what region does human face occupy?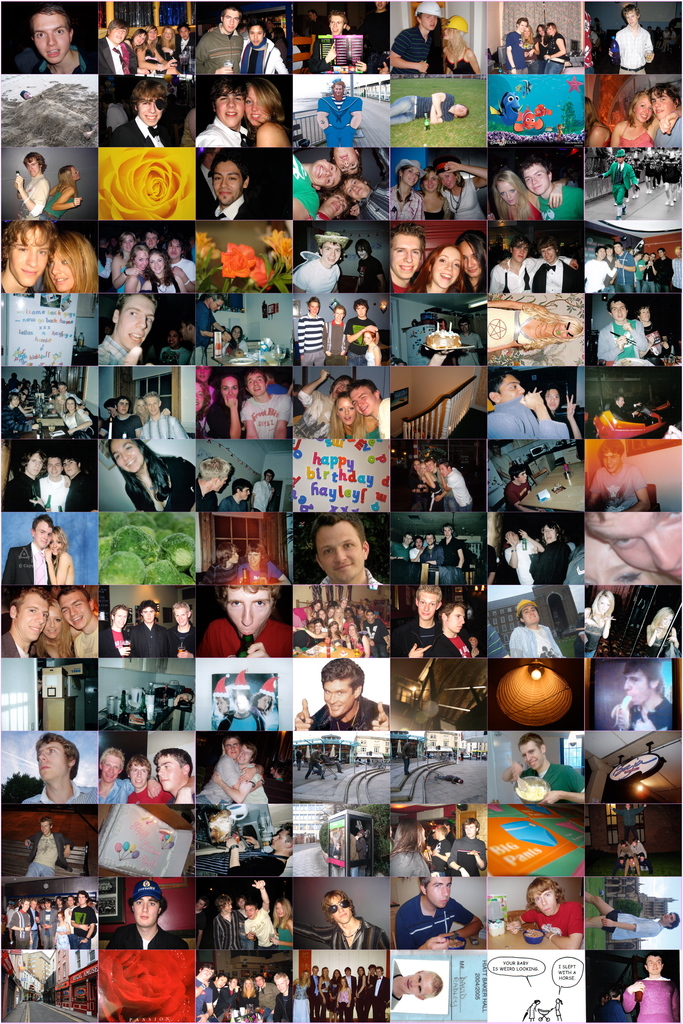
Rect(438, 170, 457, 191).
